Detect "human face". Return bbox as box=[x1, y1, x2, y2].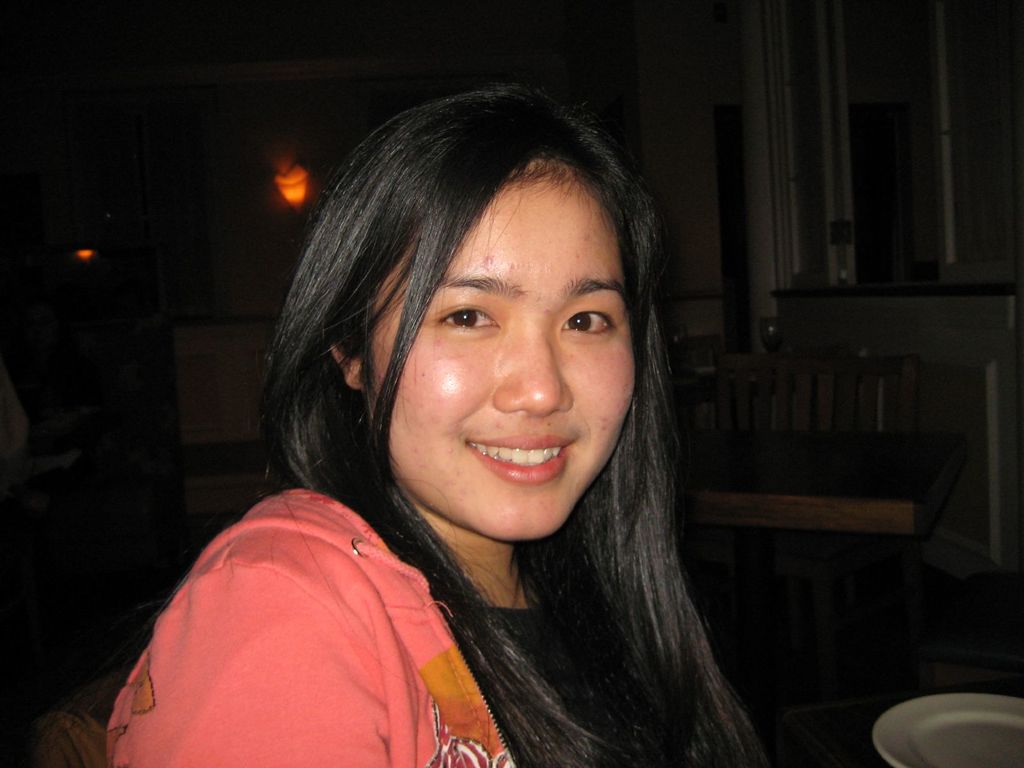
box=[364, 161, 637, 543].
